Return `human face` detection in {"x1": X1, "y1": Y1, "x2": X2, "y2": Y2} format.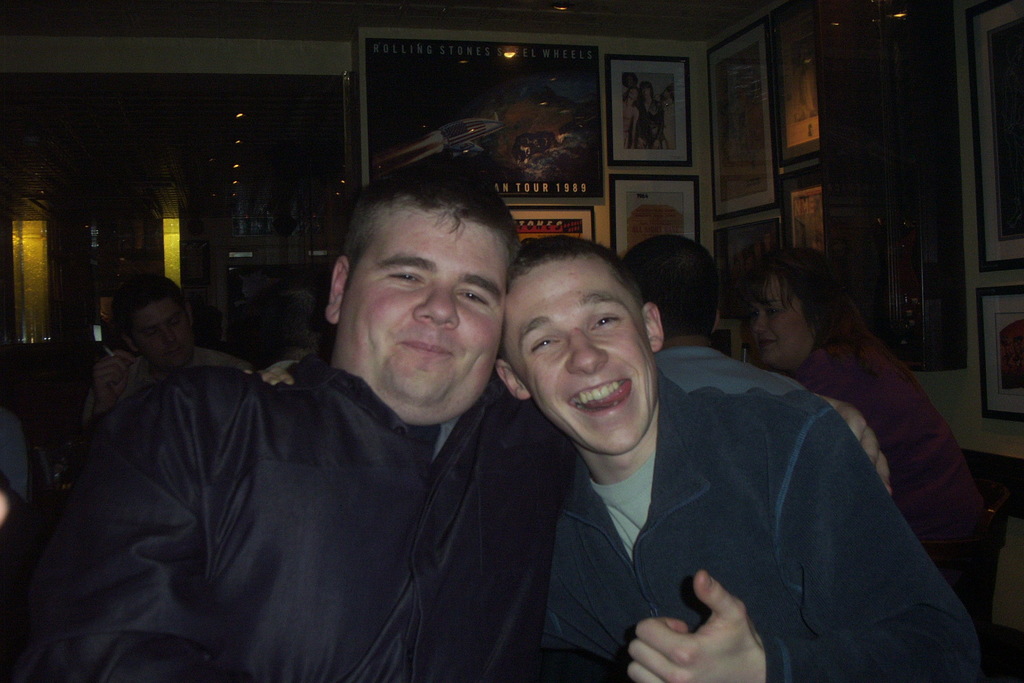
{"x1": 349, "y1": 204, "x2": 513, "y2": 427}.
